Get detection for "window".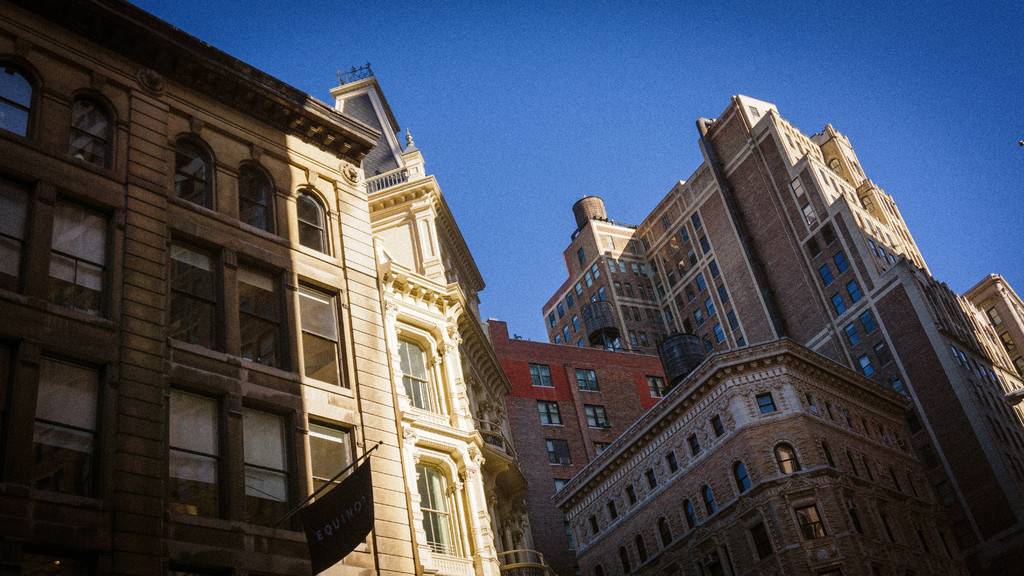
Detection: <box>821,444,833,465</box>.
